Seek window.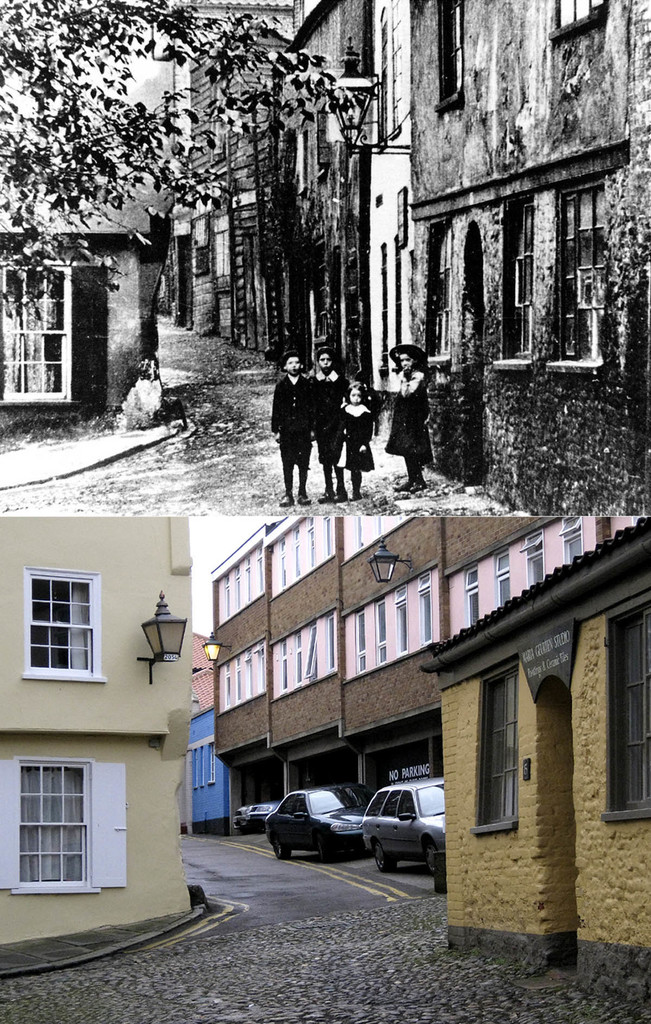
(left=222, top=572, right=233, bottom=617).
